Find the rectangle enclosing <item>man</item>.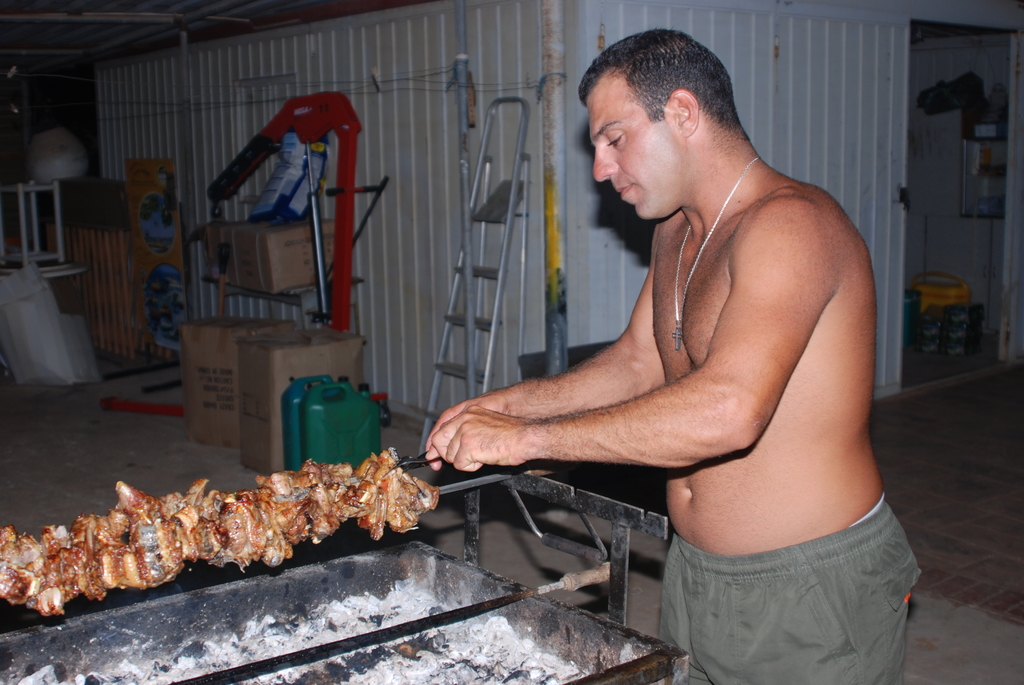
x1=426, y1=28, x2=919, y2=682.
